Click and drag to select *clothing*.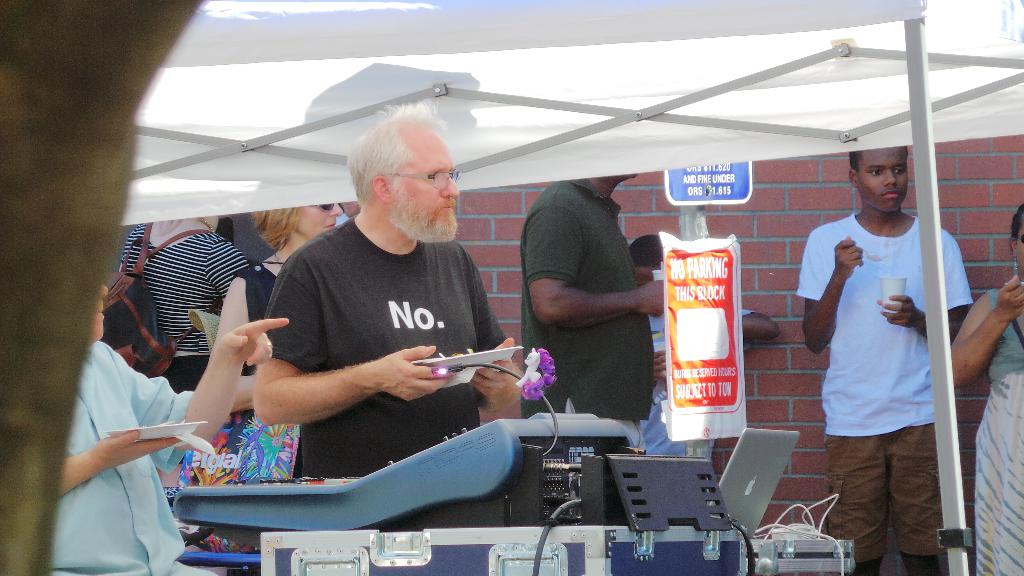
Selection: [left=262, top=218, right=530, bottom=483].
